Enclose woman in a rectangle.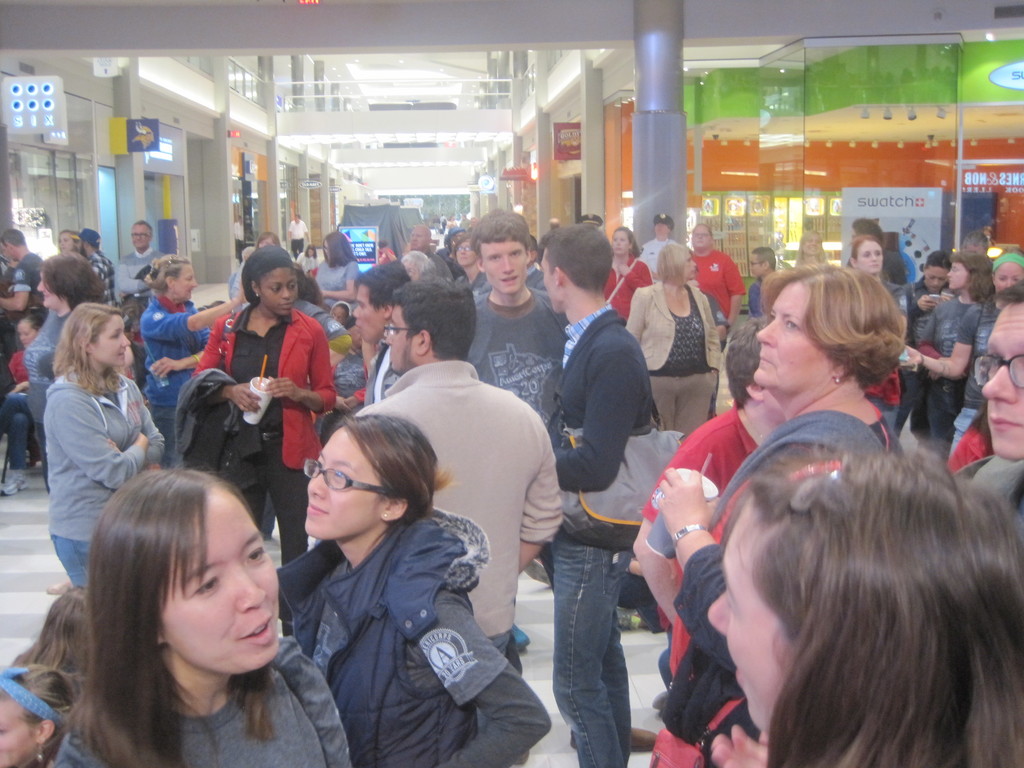
box=[920, 246, 992, 454].
